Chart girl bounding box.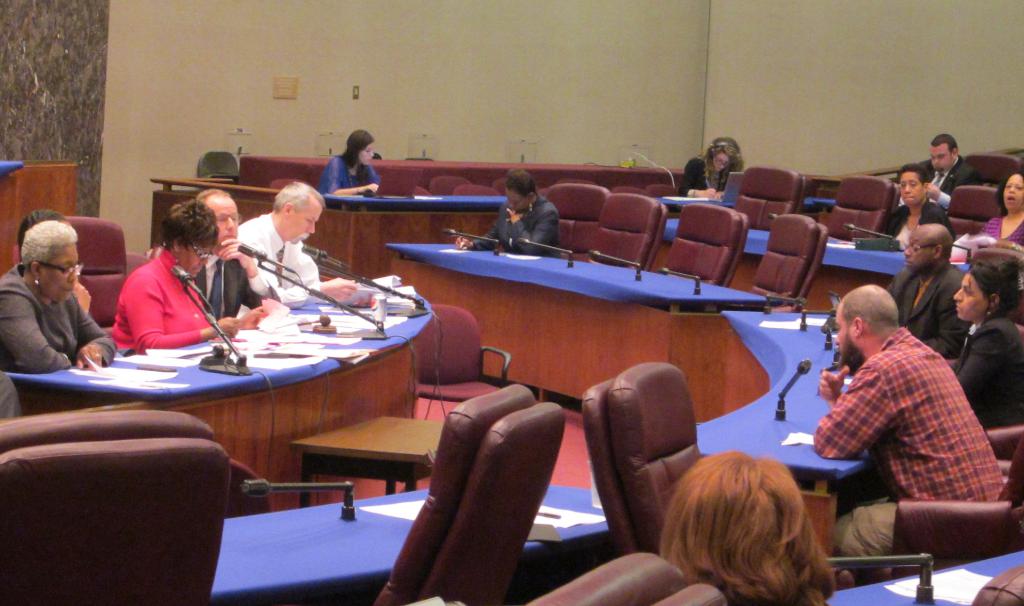
Charted: 317/127/380/197.
